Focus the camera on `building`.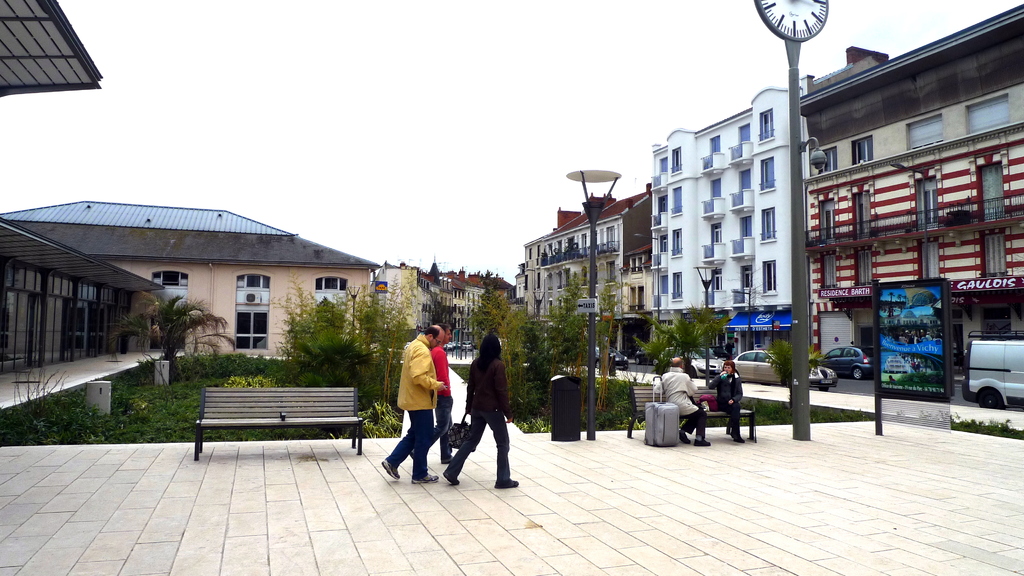
Focus region: (652,88,797,356).
